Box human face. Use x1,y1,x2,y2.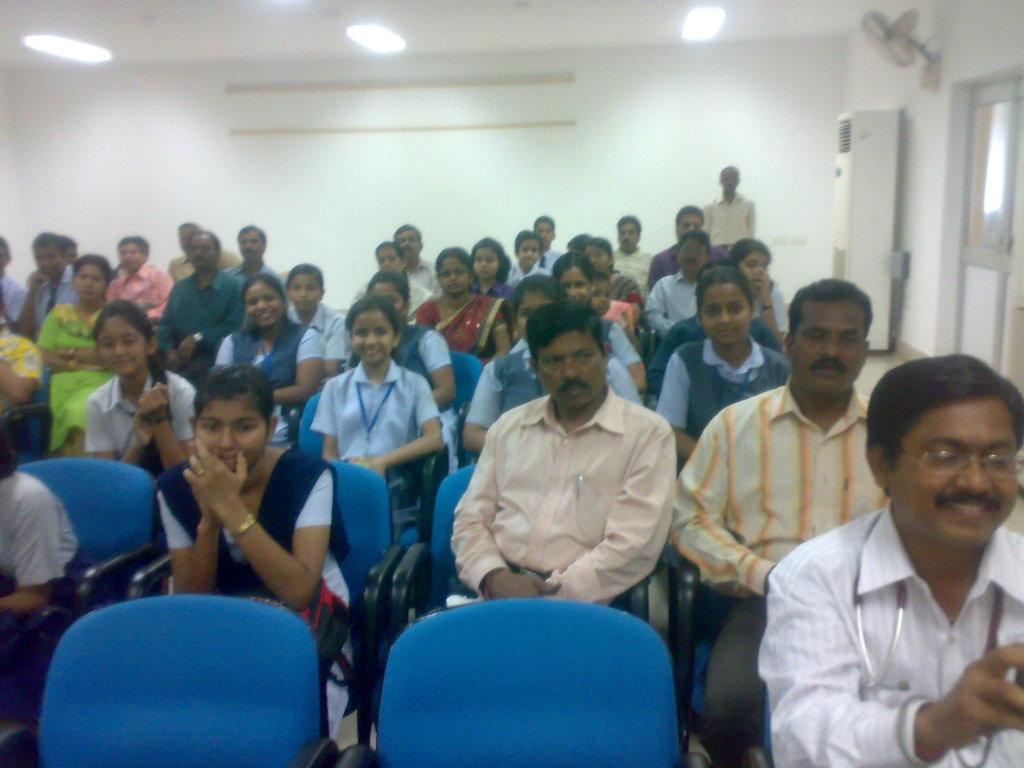
536,218,554,249.
